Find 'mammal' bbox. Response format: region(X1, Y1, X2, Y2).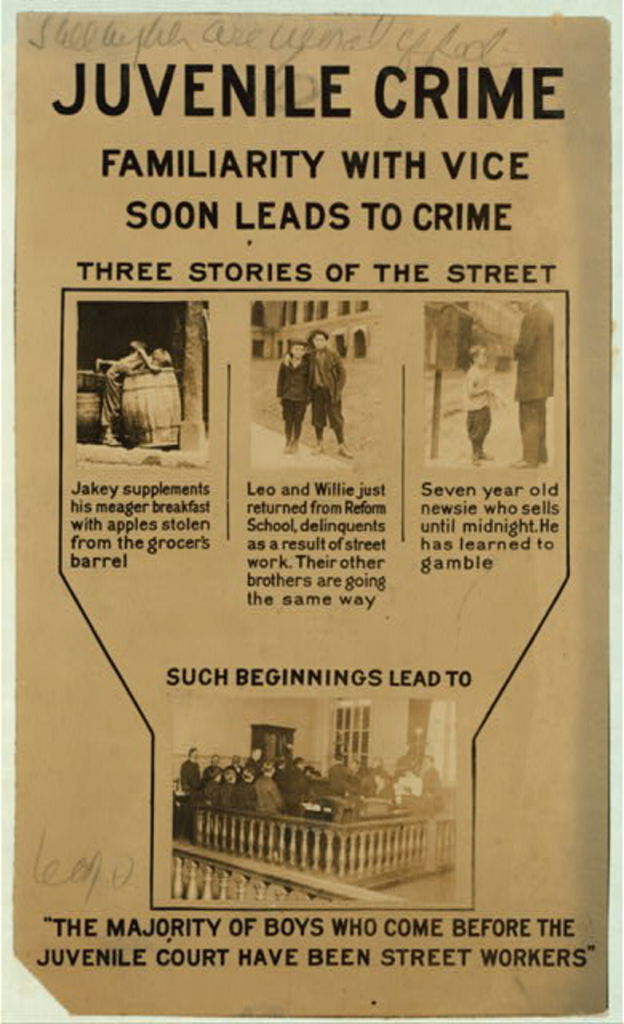
region(280, 328, 349, 443).
